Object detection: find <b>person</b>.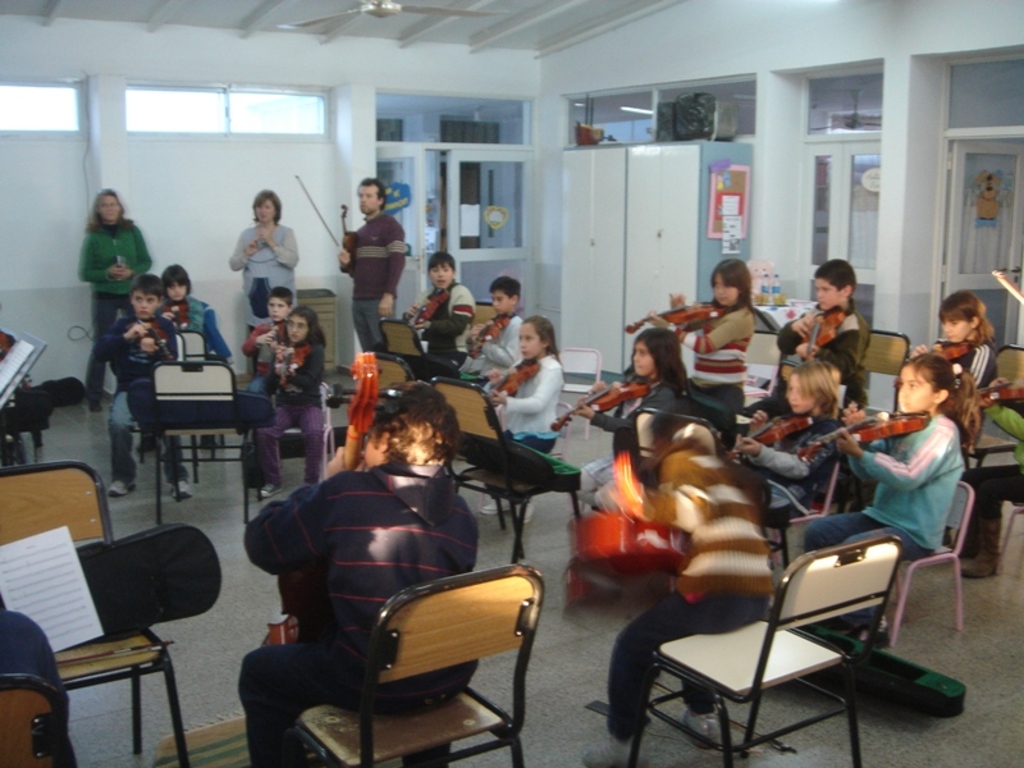
select_region(641, 256, 753, 425).
